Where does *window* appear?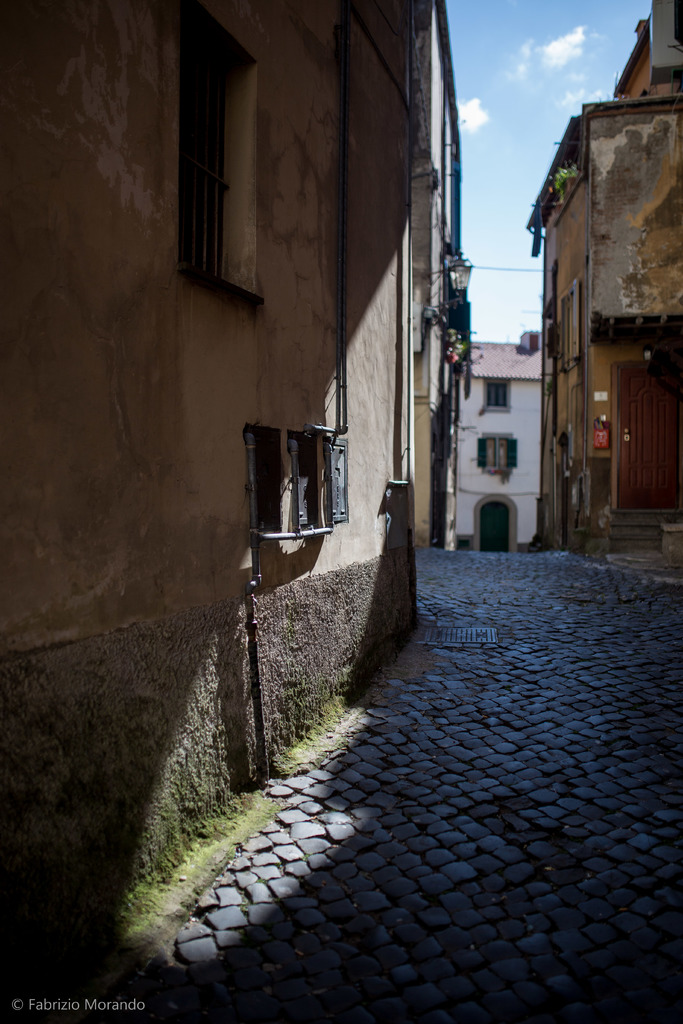
Appears at BBox(292, 436, 337, 532).
